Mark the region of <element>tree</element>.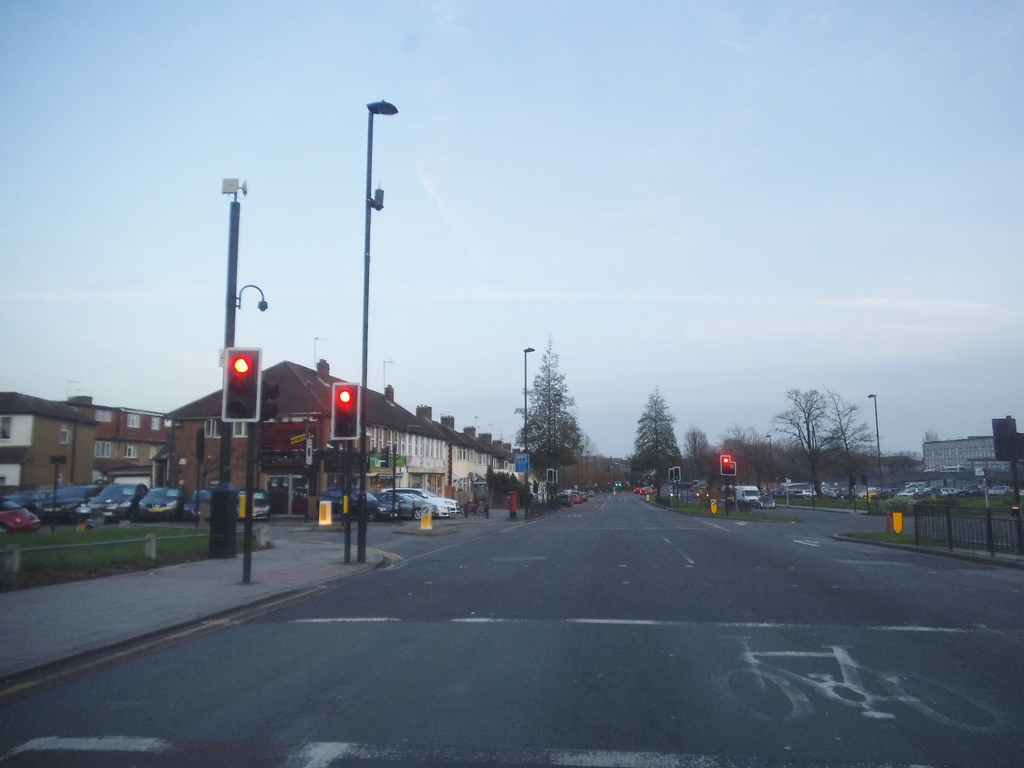
Region: select_region(816, 382, 871, 495).
